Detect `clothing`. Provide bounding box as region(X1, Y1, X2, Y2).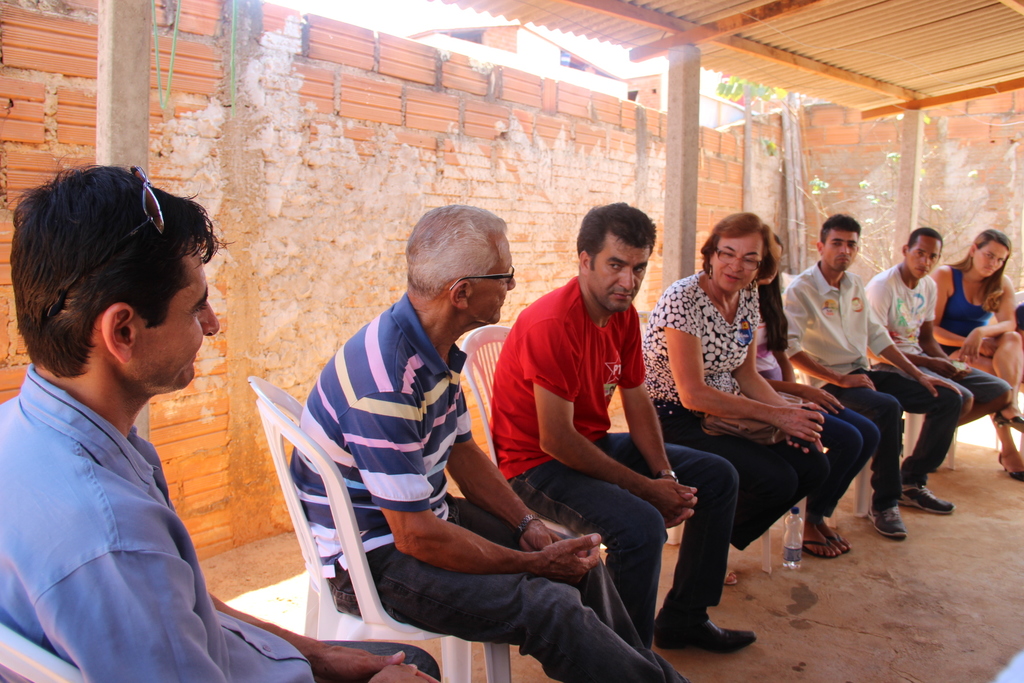
region(754, 273, 877, 513).
